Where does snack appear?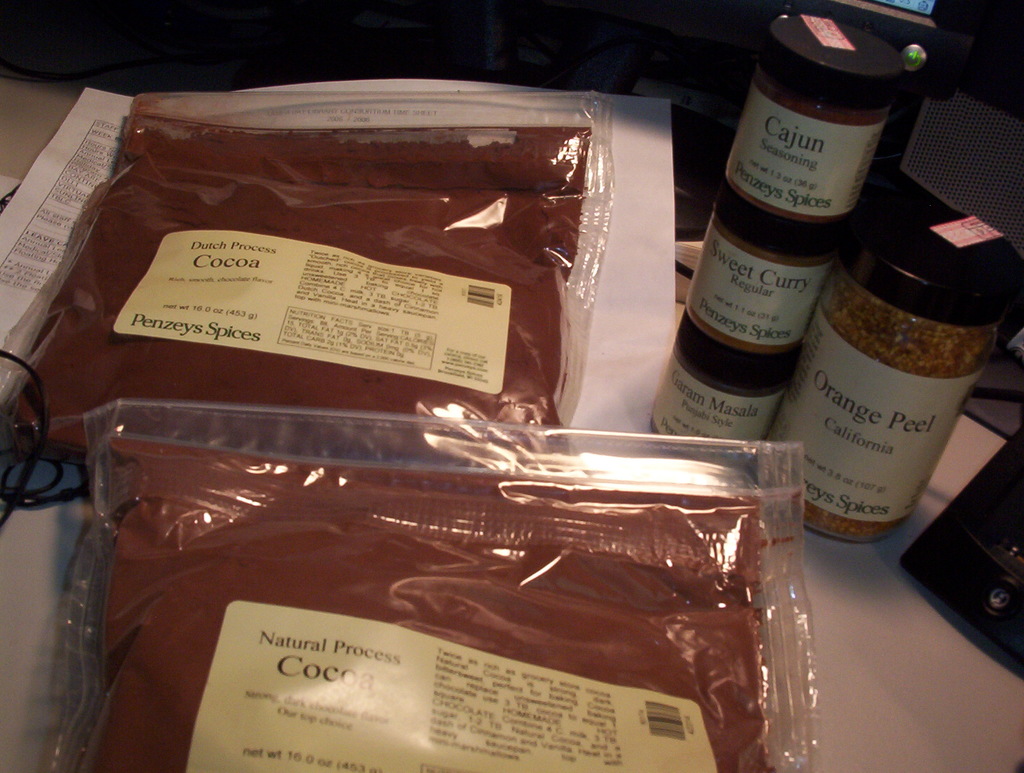
Appears at pyautogui.locateOnScreen(0, 85, 604, 444).
